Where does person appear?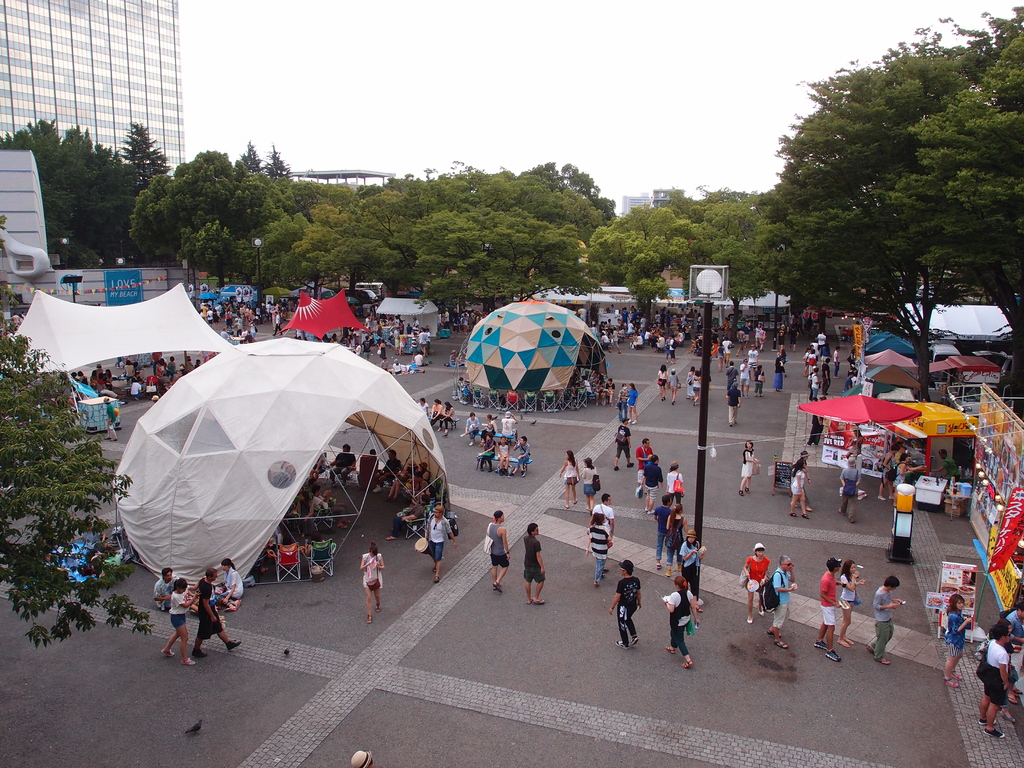
Appears at [left=588, top=496, right=616, bottom=549].
